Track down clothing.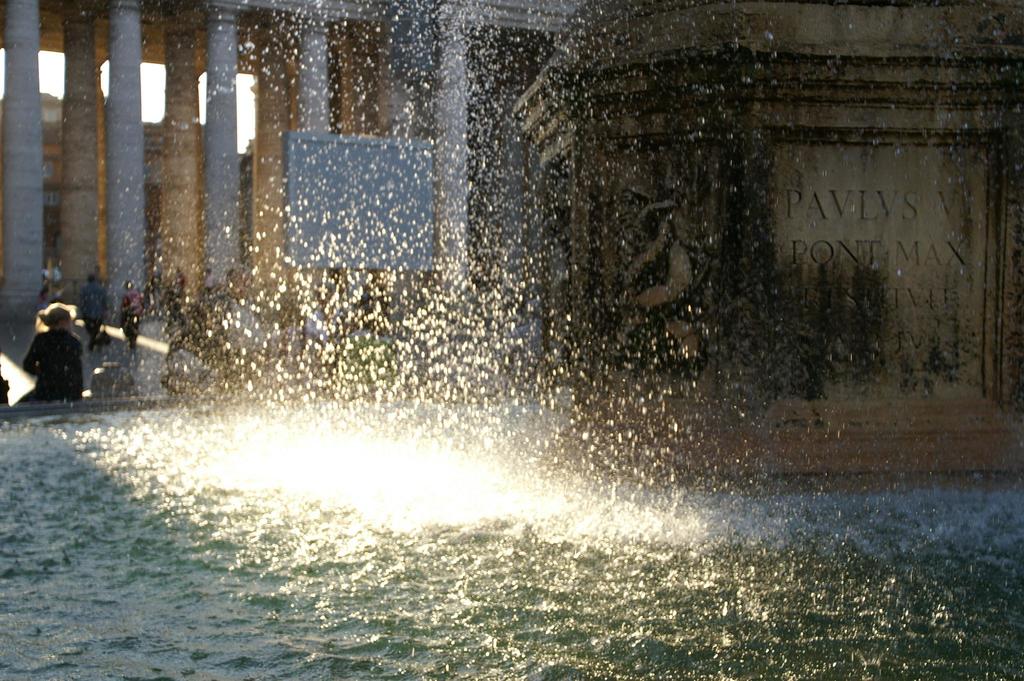
Tracked to region(14, 324, 86, 401).
